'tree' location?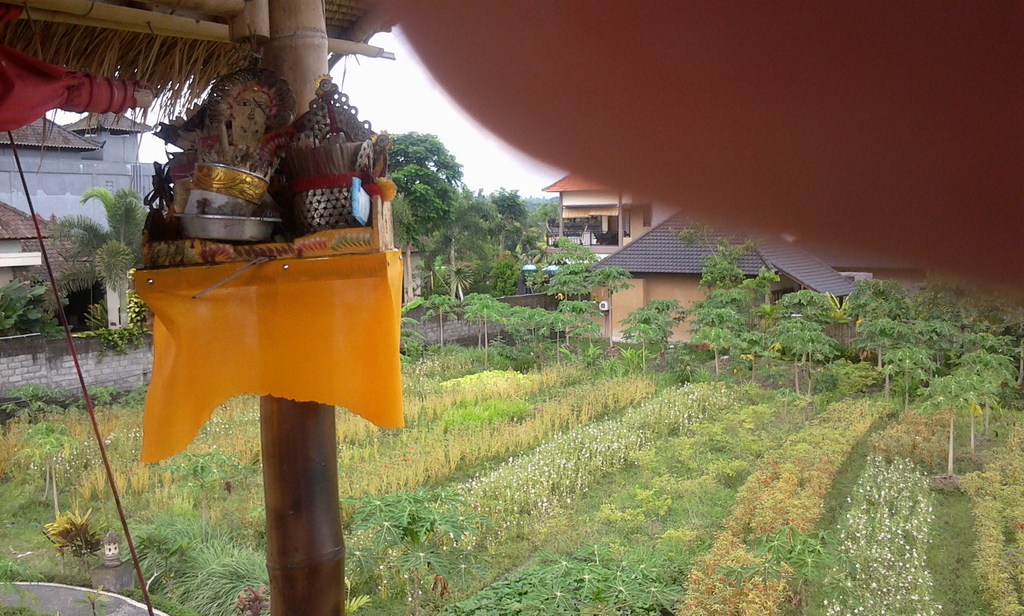
bbox=(773, 289, 843, 328)
